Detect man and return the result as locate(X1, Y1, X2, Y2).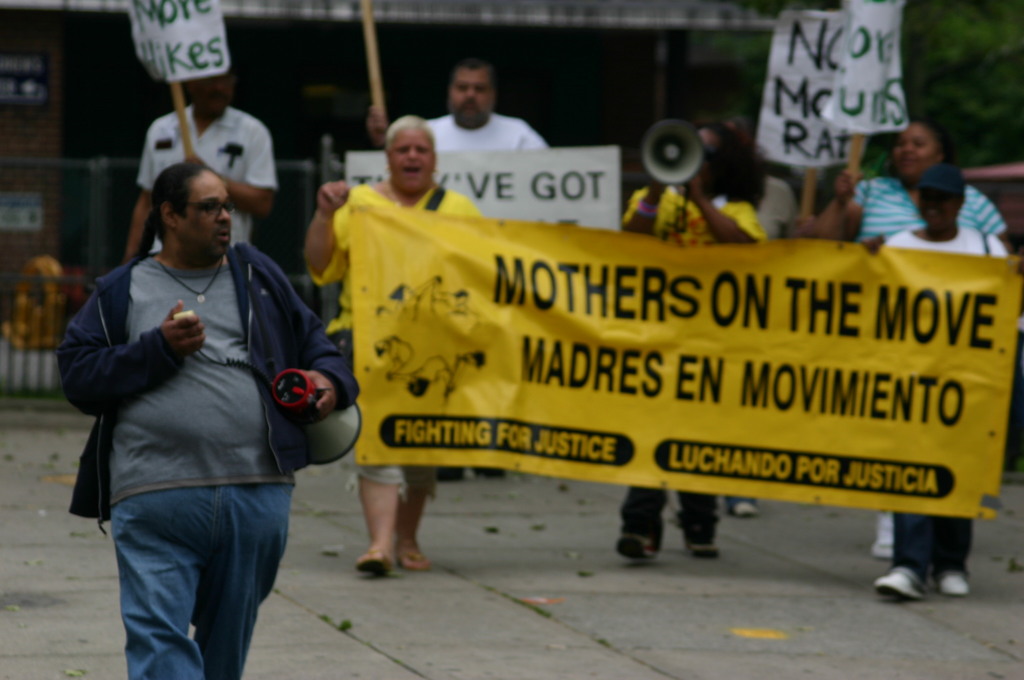
locate(63, 130, 339, 662).
